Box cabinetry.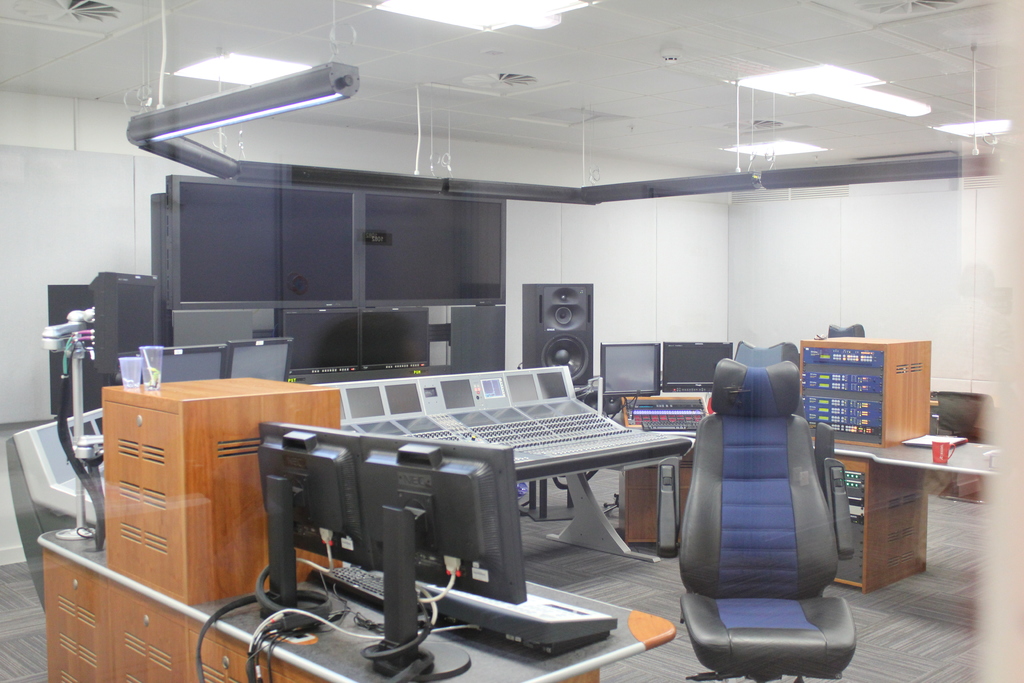
{"x1": 47, "y1": 550, "x2": 119, "y2": 682}.
